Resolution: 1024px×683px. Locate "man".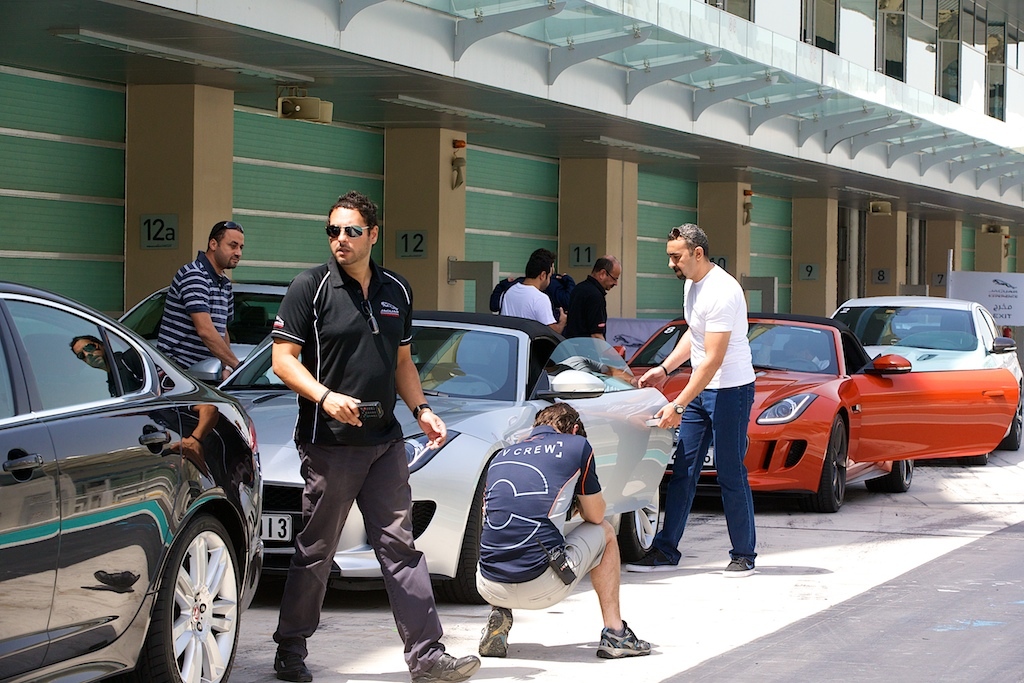
[158,219,244,382].
